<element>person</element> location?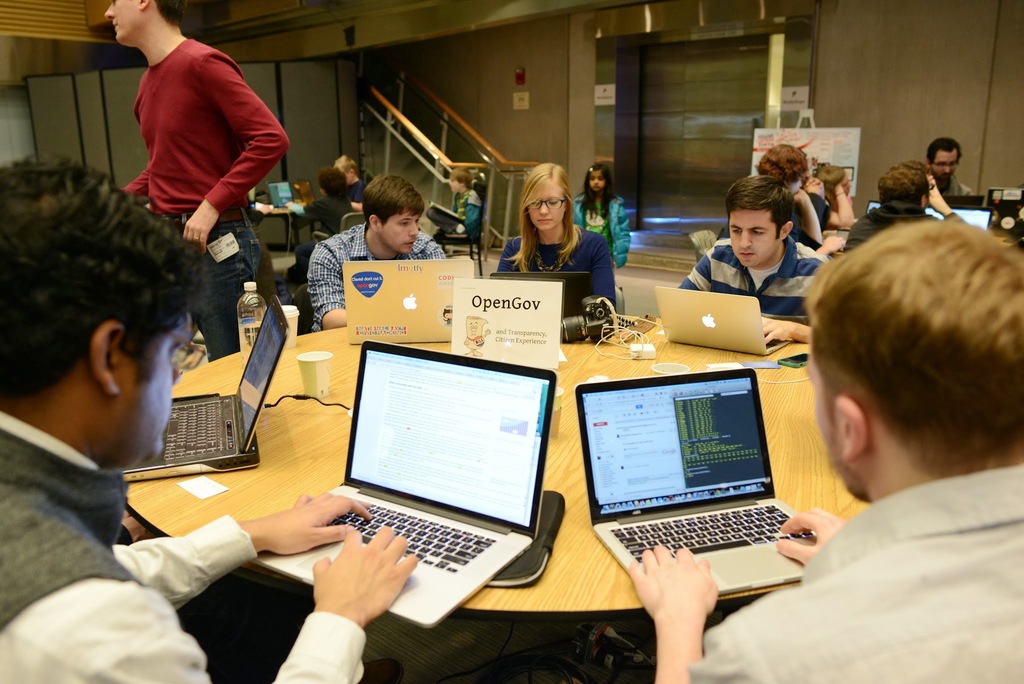
308 172 445 334
